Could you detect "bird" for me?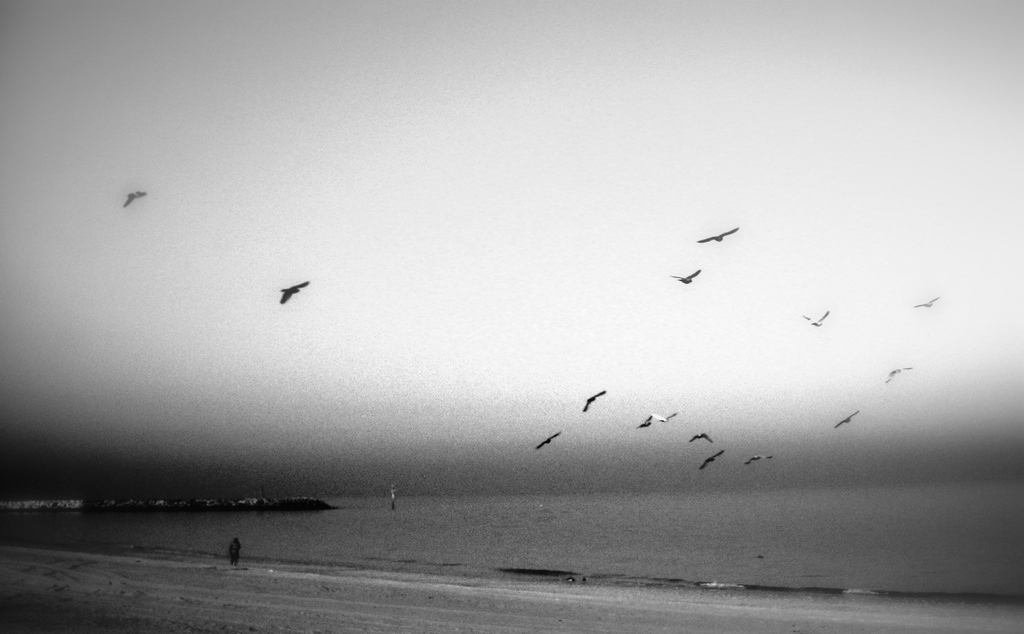
Detection result: bbox=(641, 412, 680, 425).
